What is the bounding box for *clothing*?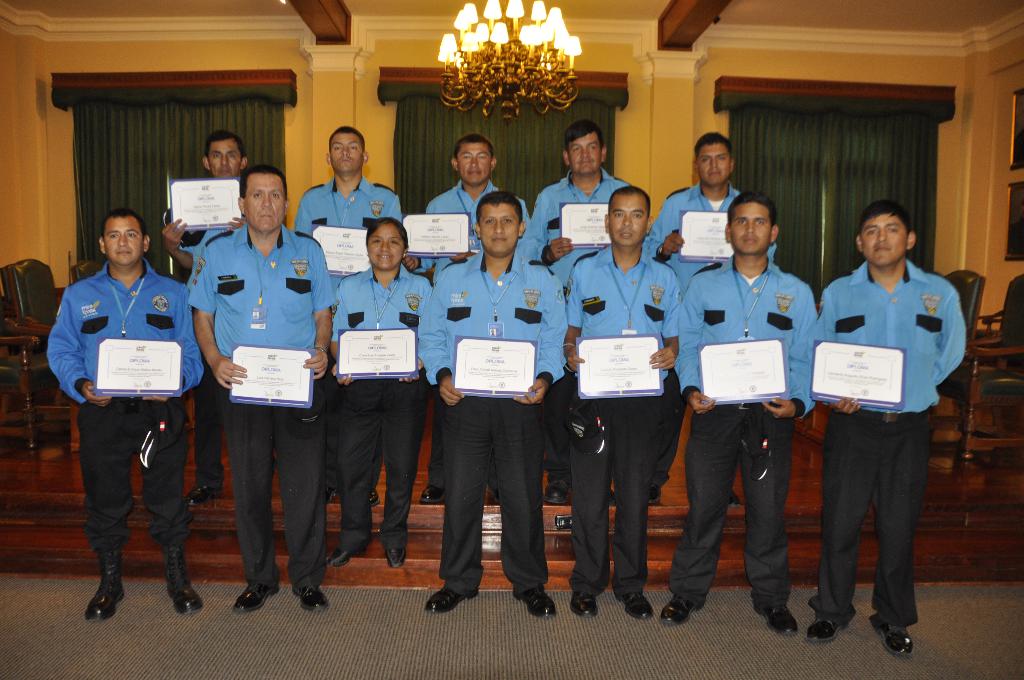
bbox=(808, 248, 961, 621).
